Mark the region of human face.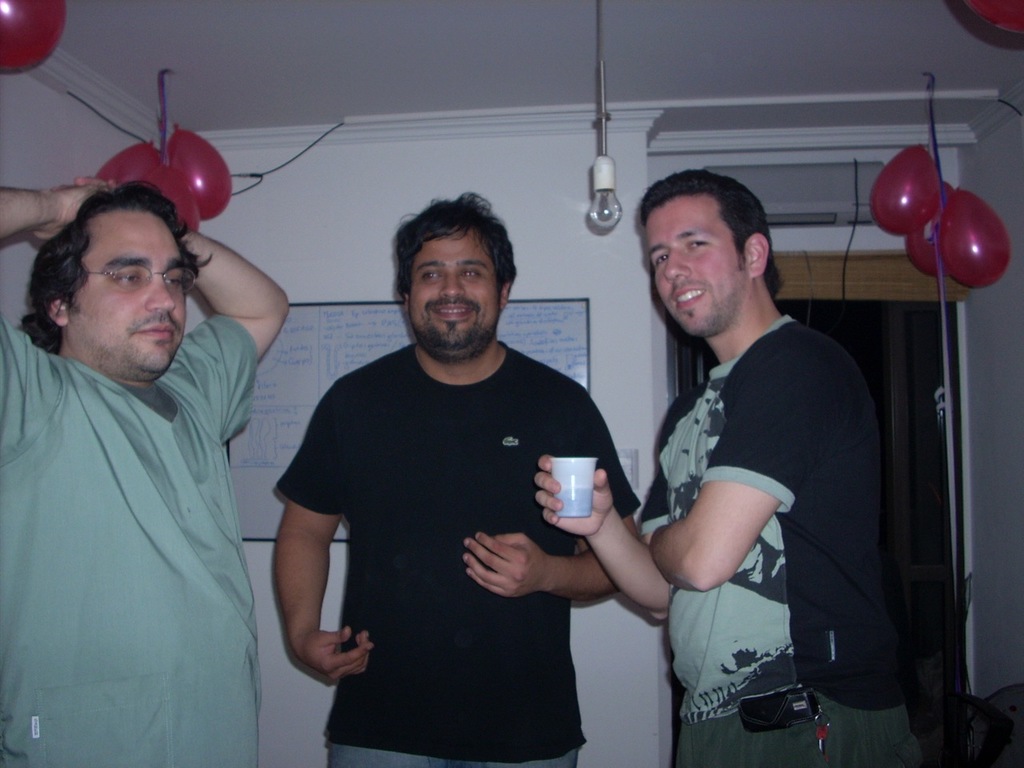
Region: bbox=(406, 226, 502, 350).
